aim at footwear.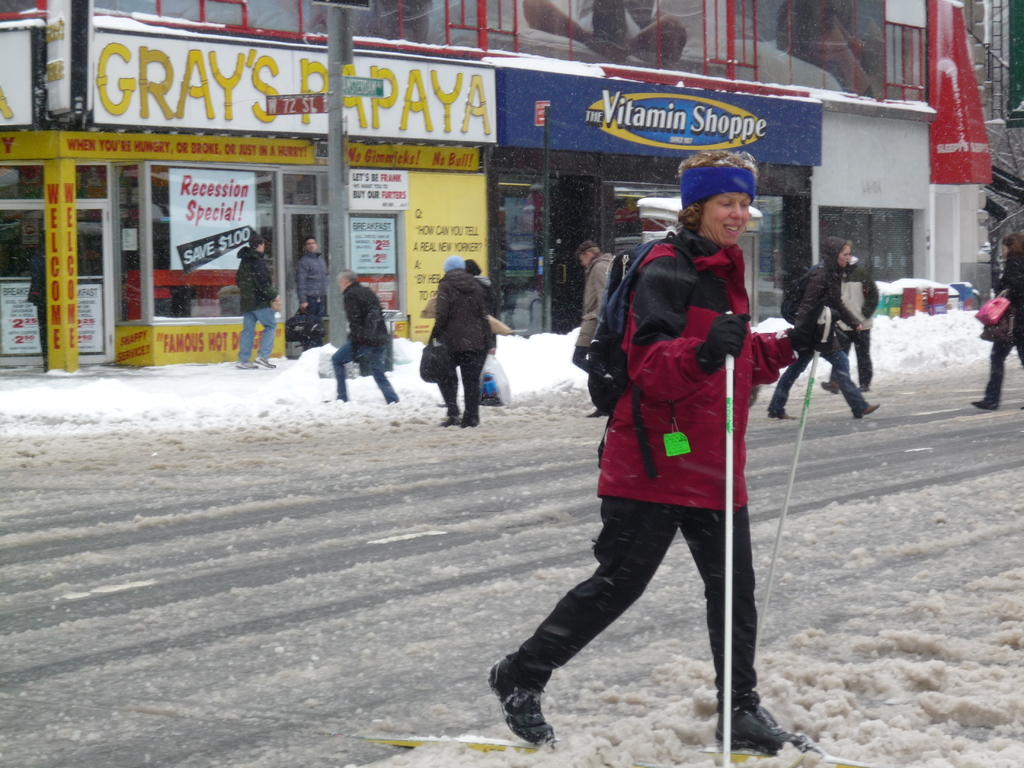
Aimed at x1=487 y1=569 x2=641 y2=742.
